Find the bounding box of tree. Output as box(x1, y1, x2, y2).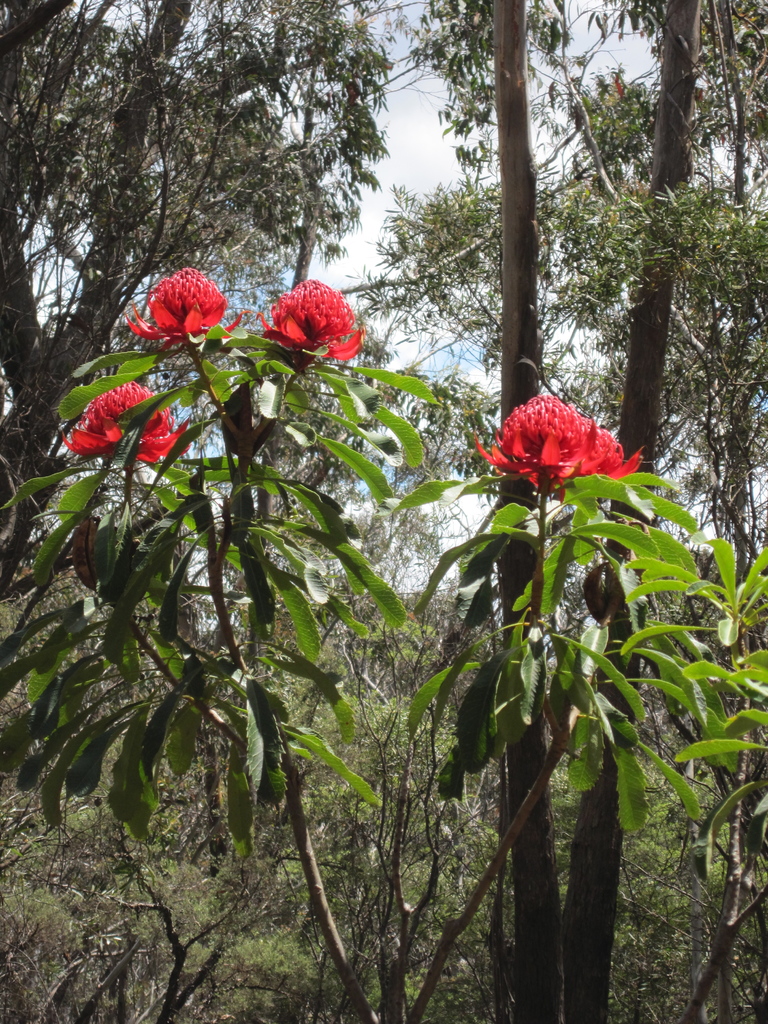
box(403, 0, 767, 1023).
